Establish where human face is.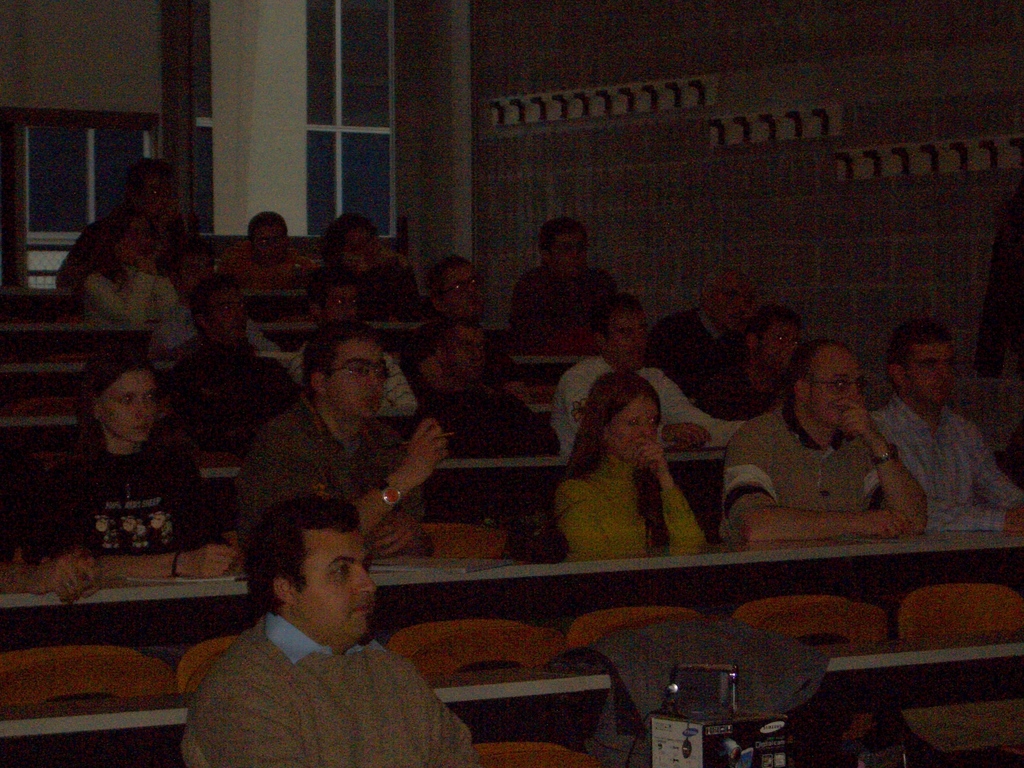
Established at l=612, t=394, r=660, b=463.
